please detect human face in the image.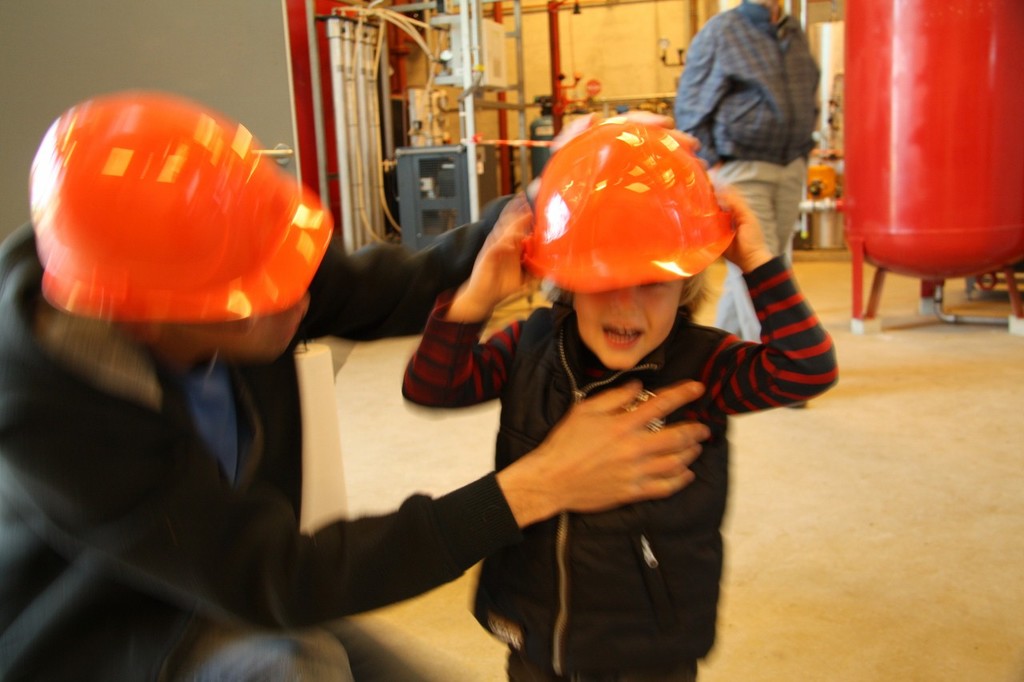
[left=572, top=283, right=682, bottom=365].
